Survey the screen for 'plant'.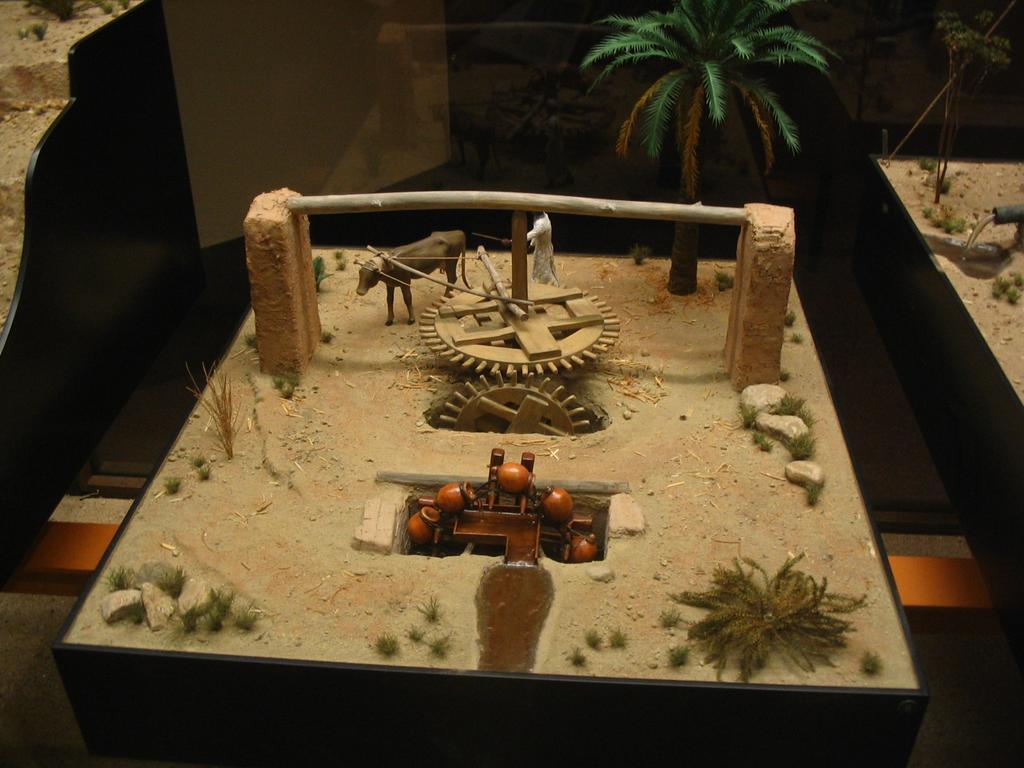
Survey found: 563/643/590/672.
